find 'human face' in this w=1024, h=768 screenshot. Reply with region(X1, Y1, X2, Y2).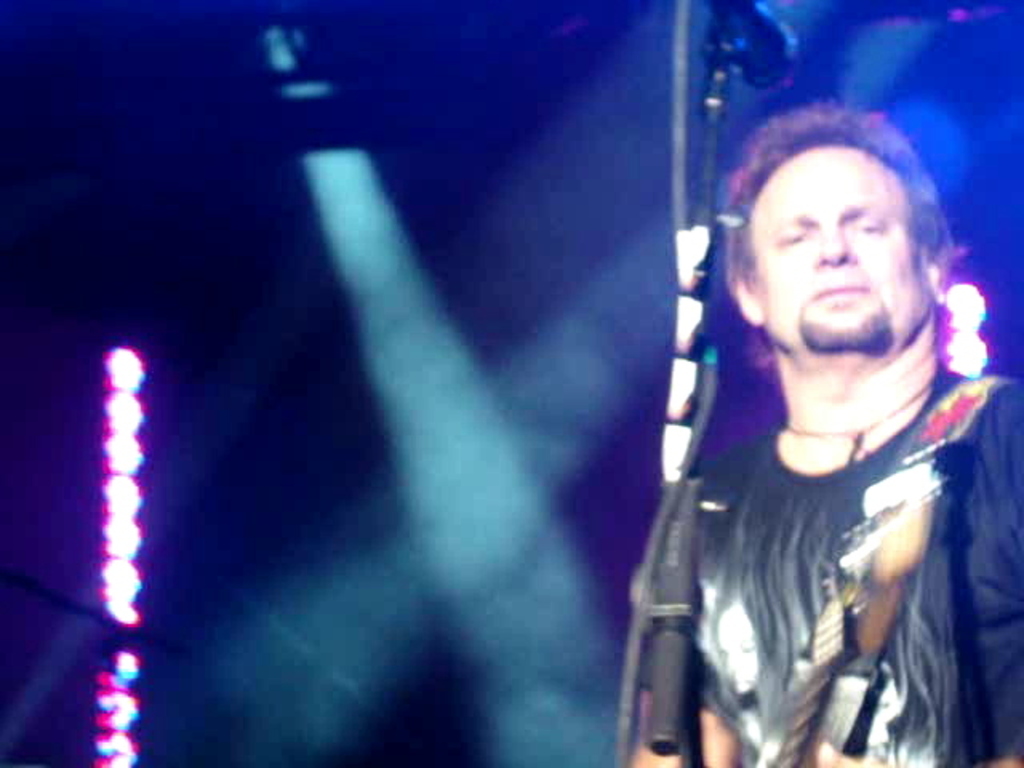
region(763, 146, 930, 354).
